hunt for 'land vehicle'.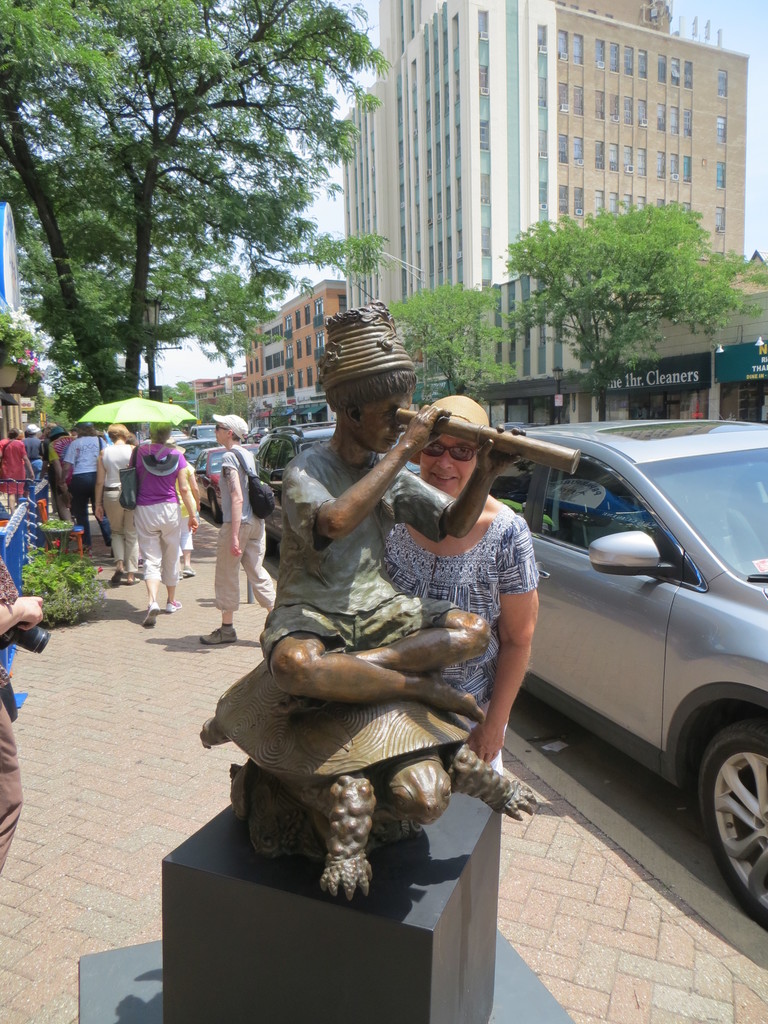
Hunted down at pyautogui.locateOnScreen(376, 360, 767, 813).
